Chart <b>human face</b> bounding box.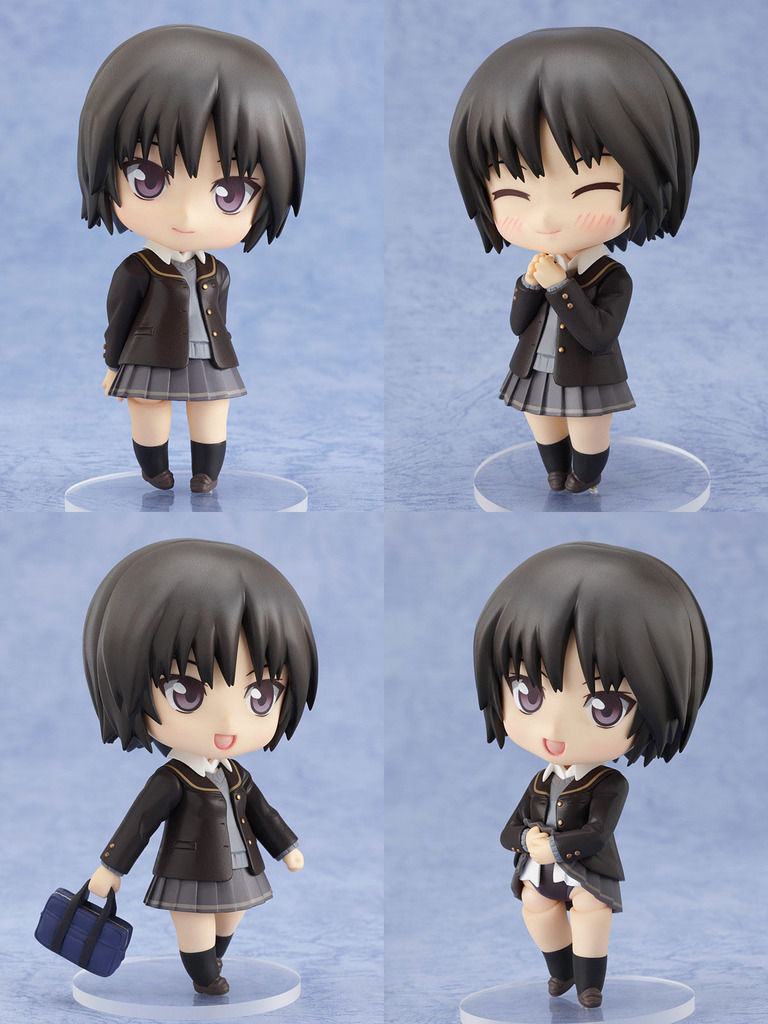
Charted: Rect(495, 641, 632, 762).
